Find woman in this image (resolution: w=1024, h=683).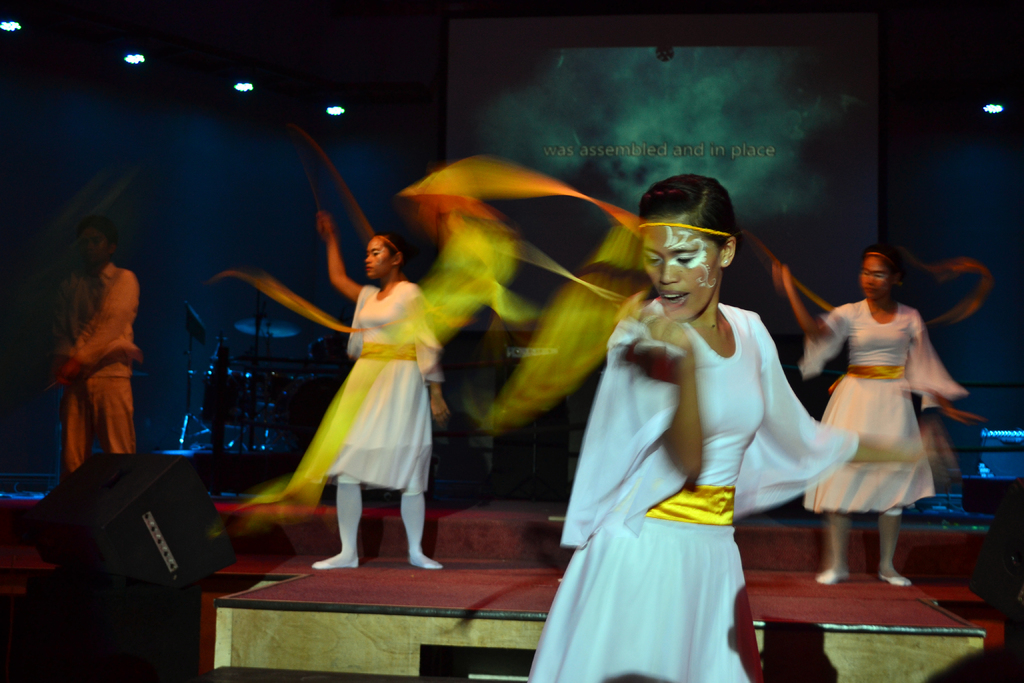
<box>318,201,450,570</box>.
